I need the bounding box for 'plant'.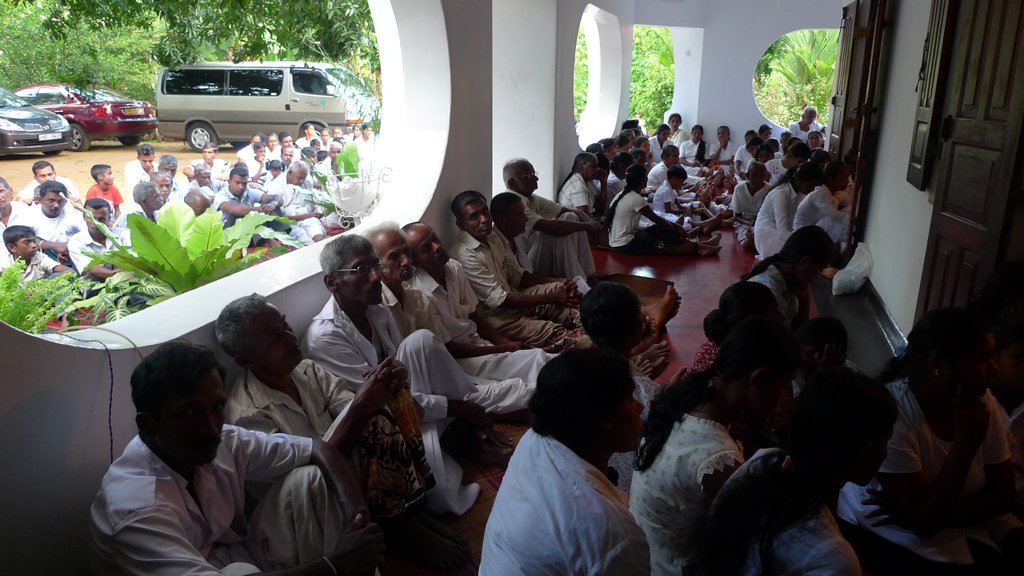
Here it is: <box>746,25,850,120</box>.
